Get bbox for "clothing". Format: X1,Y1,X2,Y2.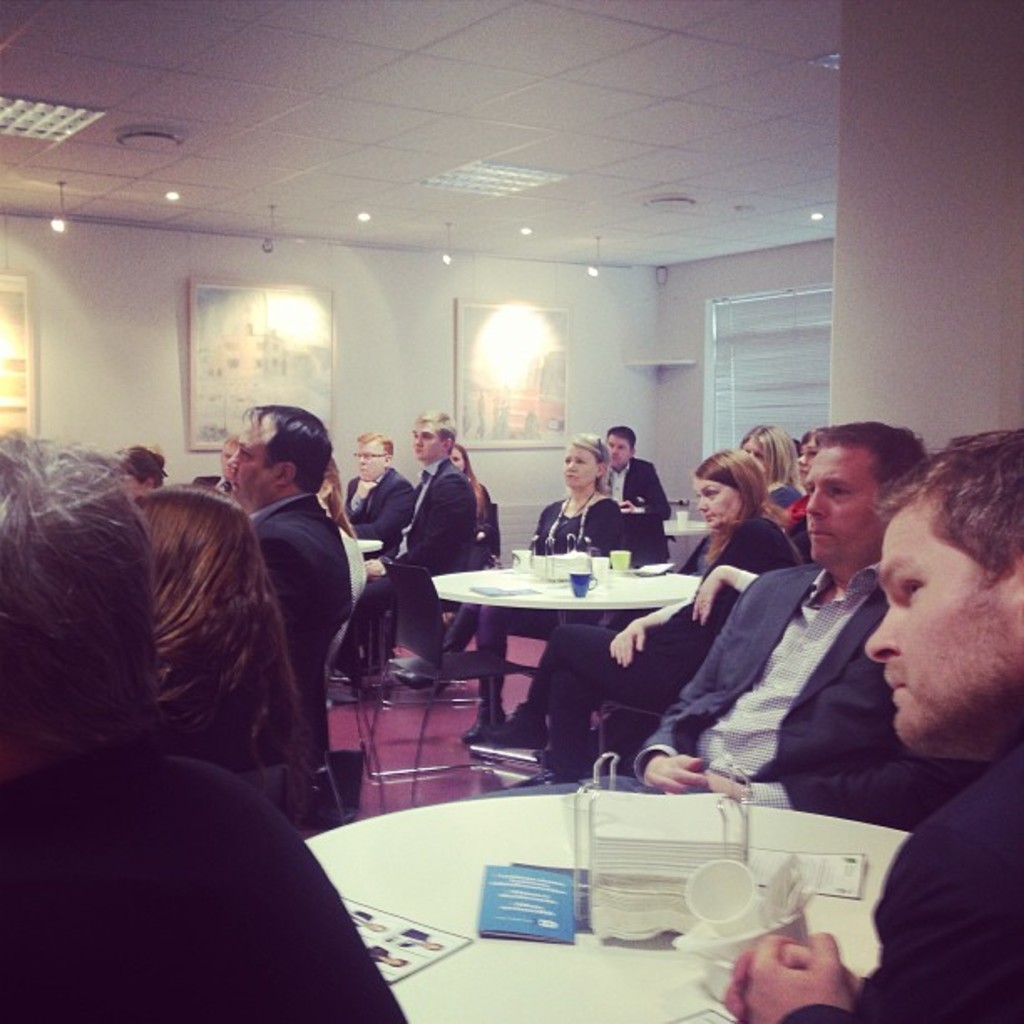
0,724,423,1022.
